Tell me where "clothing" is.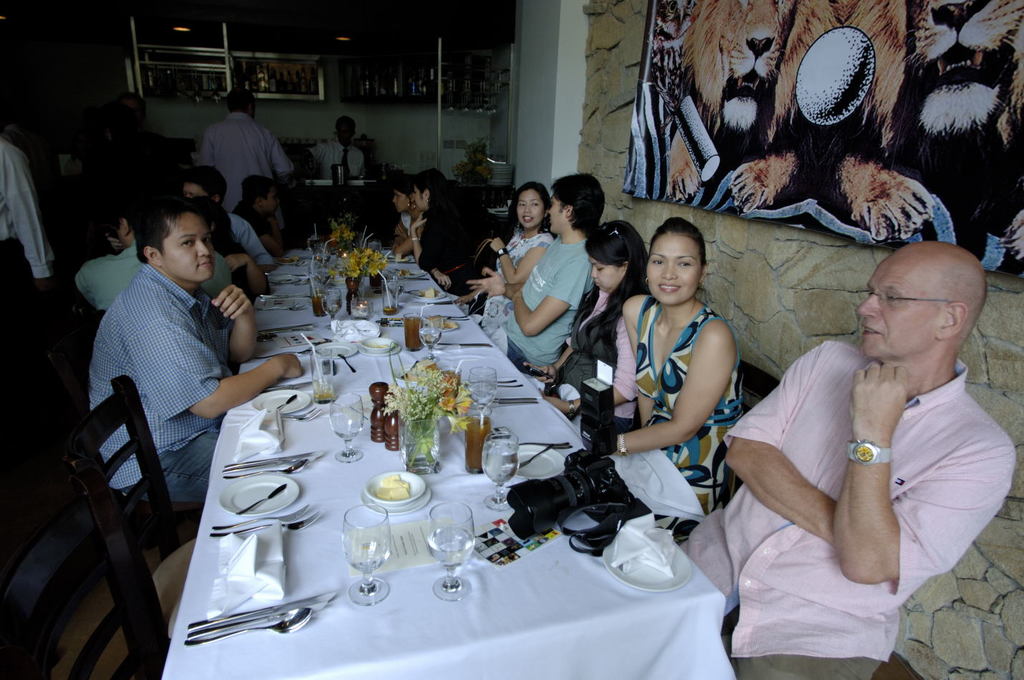
"clothing" is at (545,283,636,421).
